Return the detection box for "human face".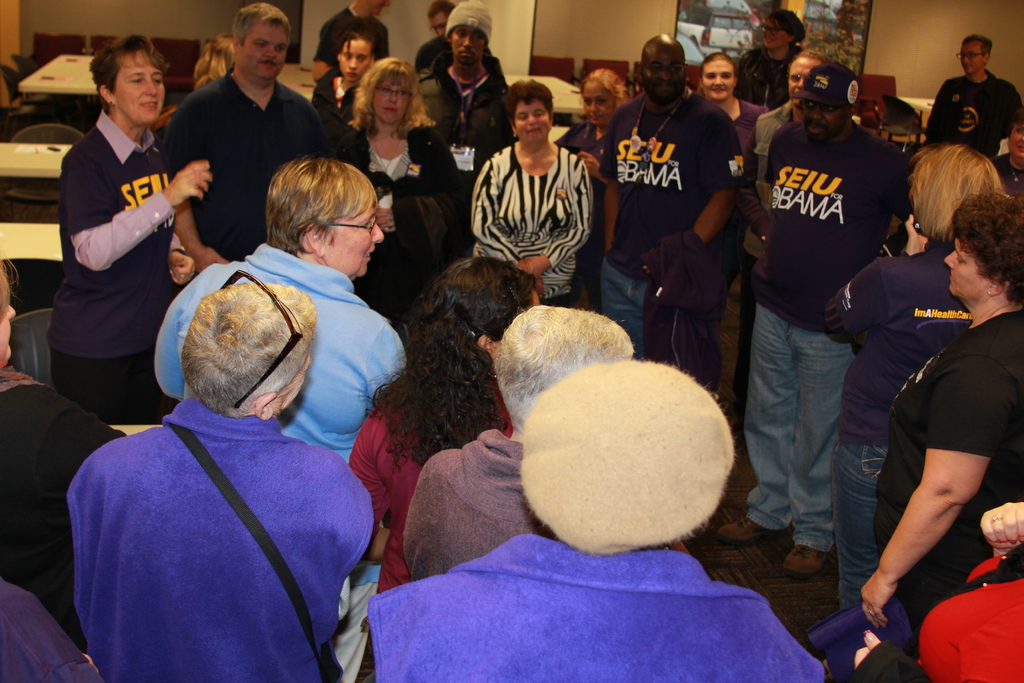
select_region(1007, 122, 1023, 162).
